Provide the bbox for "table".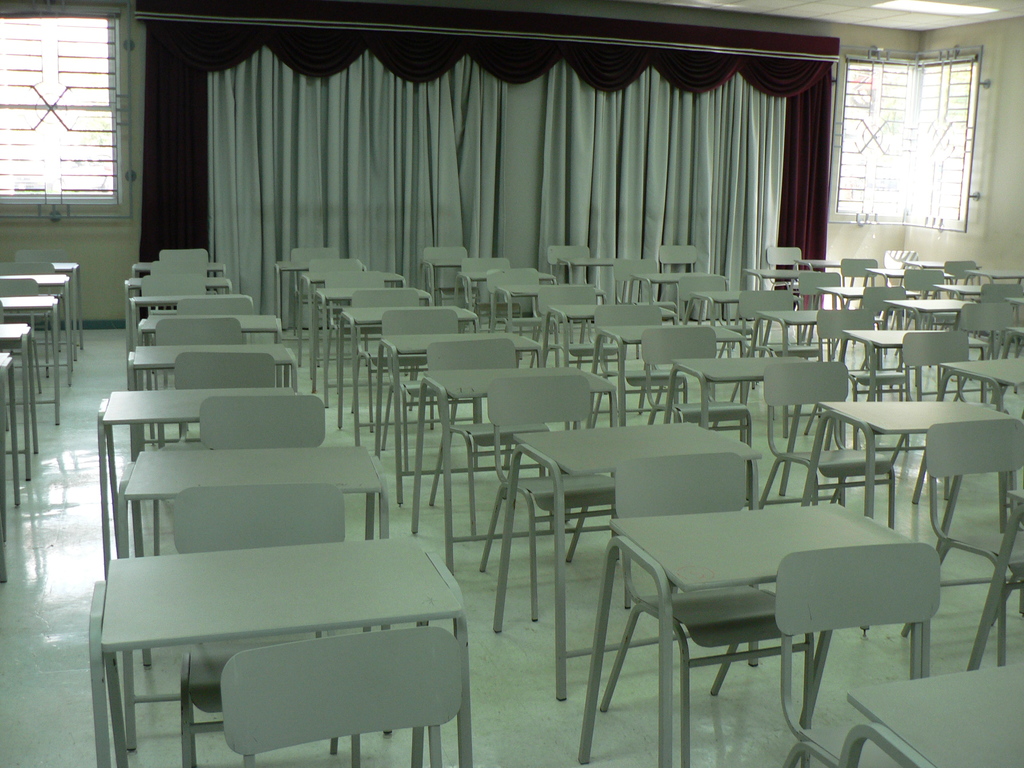
detection(592, 323, 748, 424).
